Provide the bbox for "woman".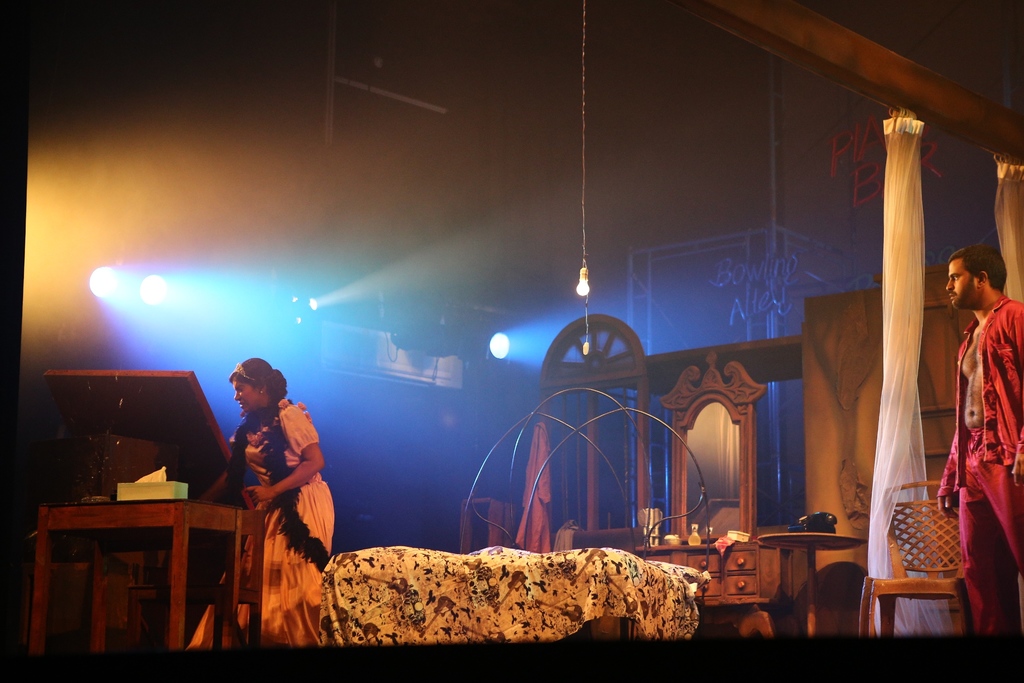
box(189, 351, 384, 659).
